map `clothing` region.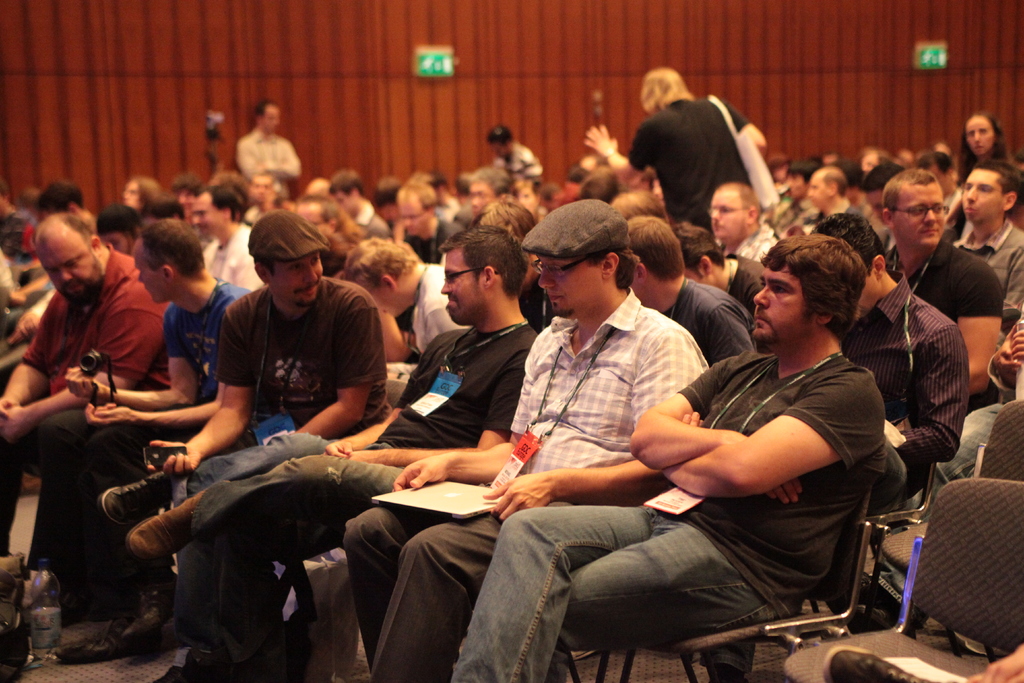
Mapped to [x1=838, y1=273, x2=973, y2=500].
